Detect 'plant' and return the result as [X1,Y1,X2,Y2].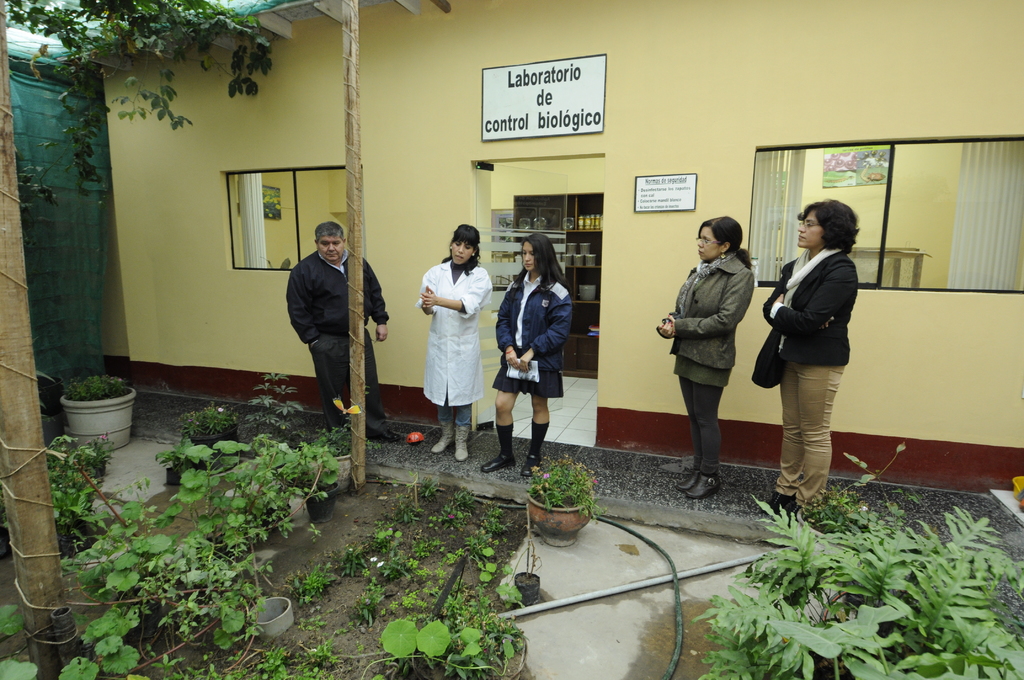
[59,372,136,402].
